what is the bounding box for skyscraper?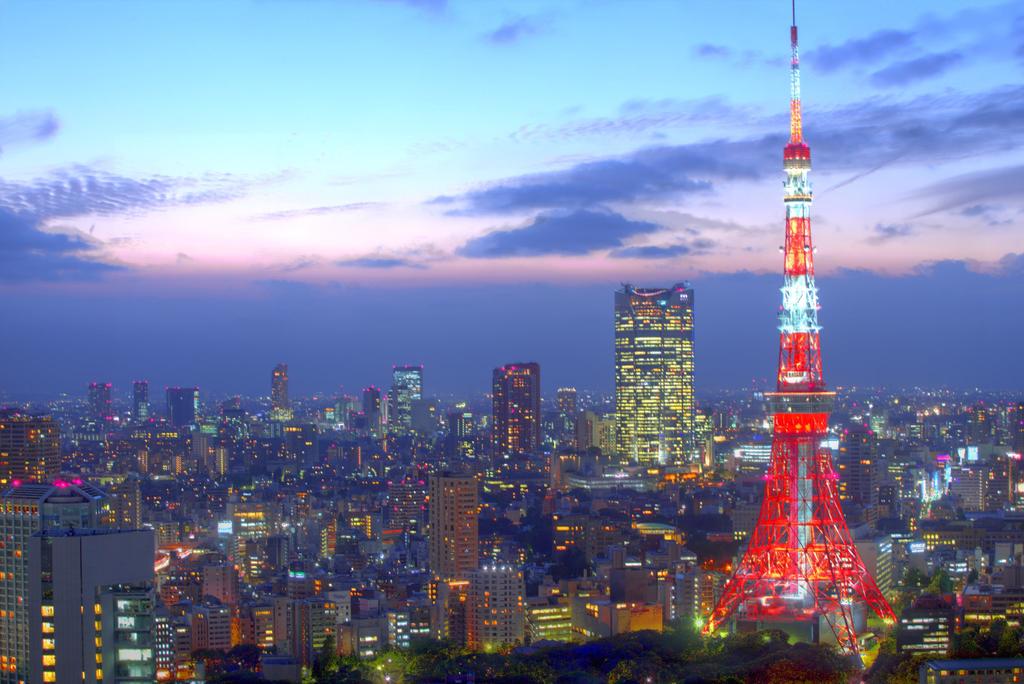
(x1=616, y1=284, x2=689, y2=458).
